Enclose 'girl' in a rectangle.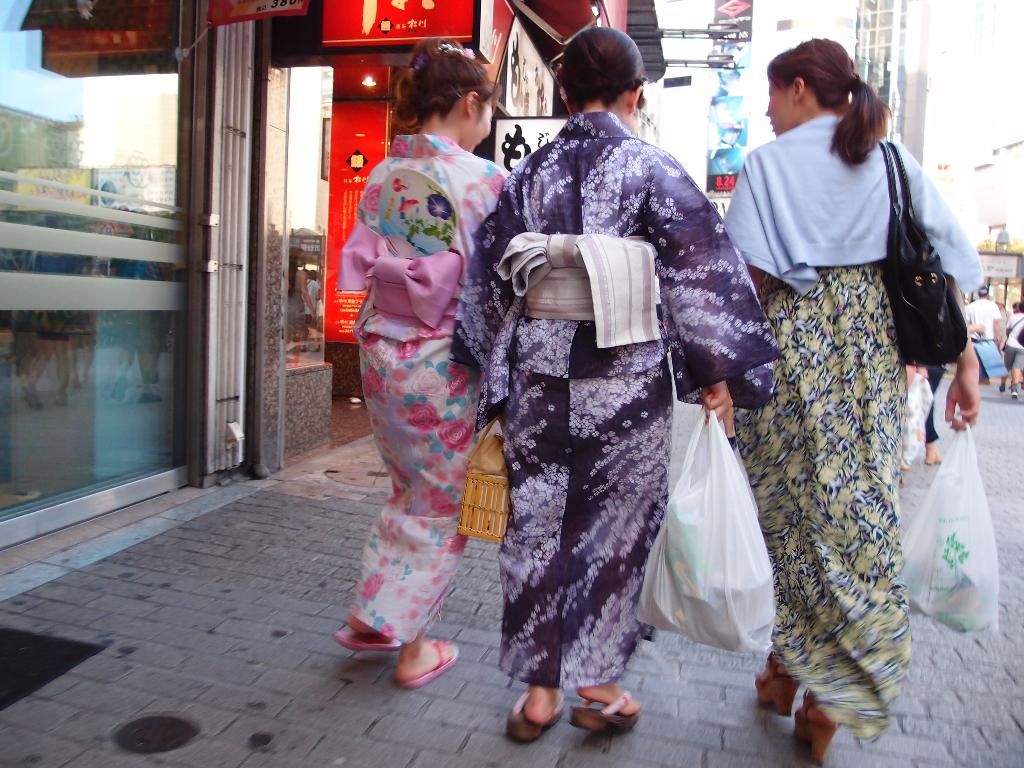
BBox(445, 24, 781, 755).
